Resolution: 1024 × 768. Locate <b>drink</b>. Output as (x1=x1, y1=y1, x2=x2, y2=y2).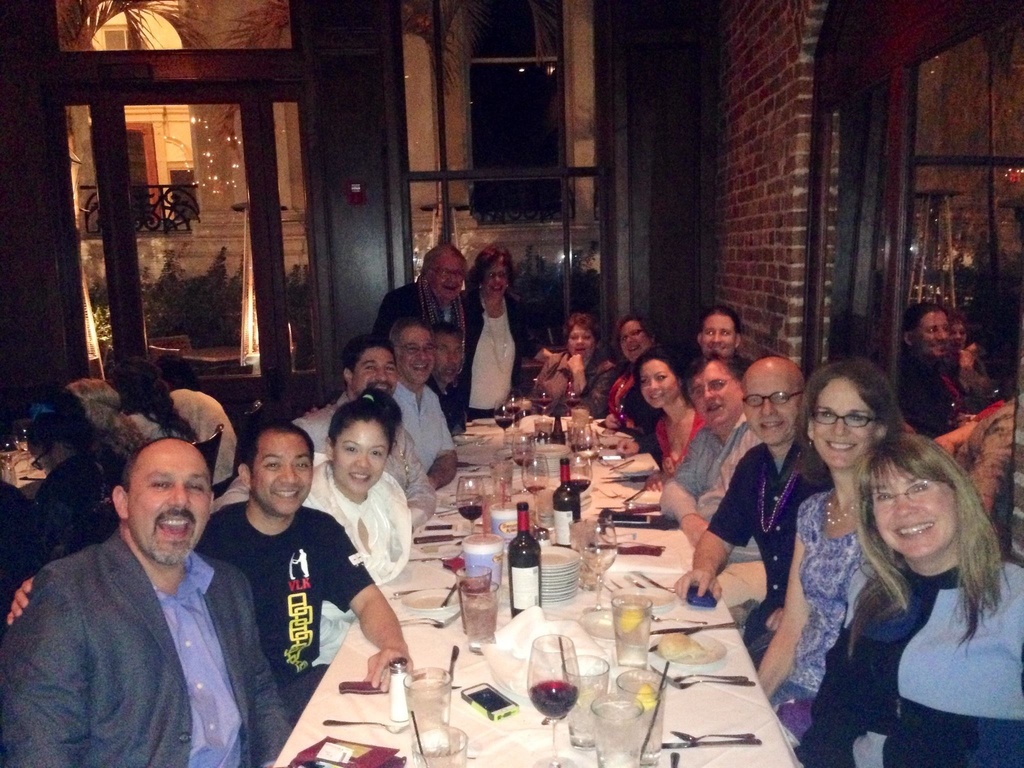
(x1=496, y1=420, x2=509, y2=429).
